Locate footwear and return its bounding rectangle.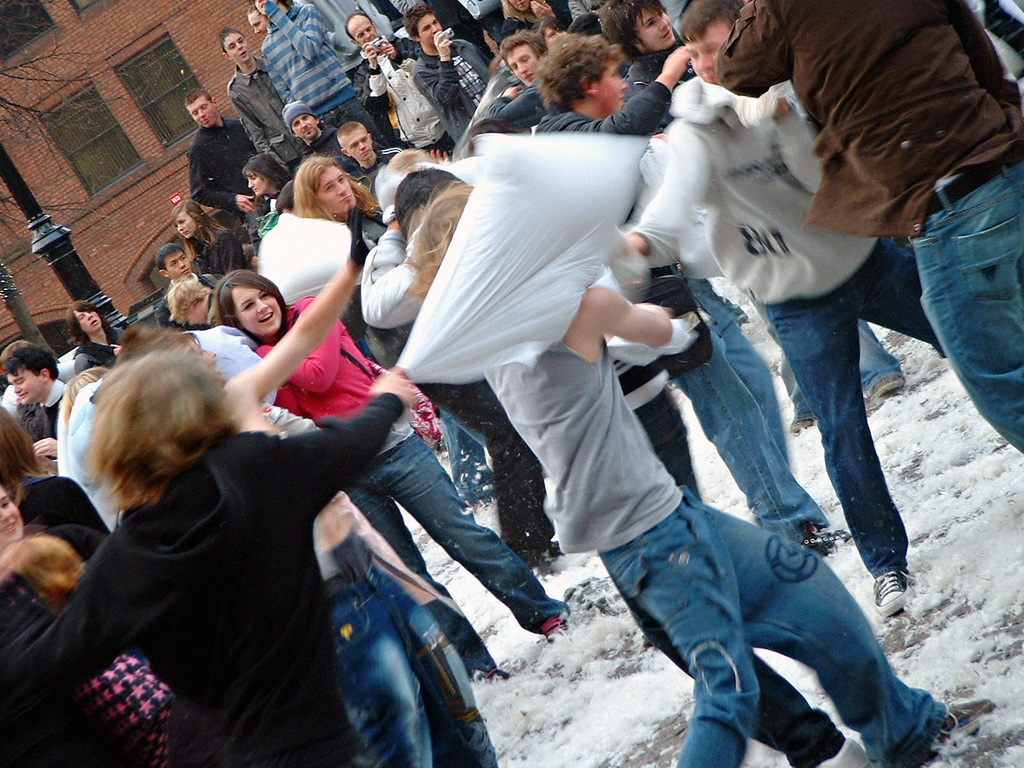
[left=870, top=563, right=922, bottom=625].
